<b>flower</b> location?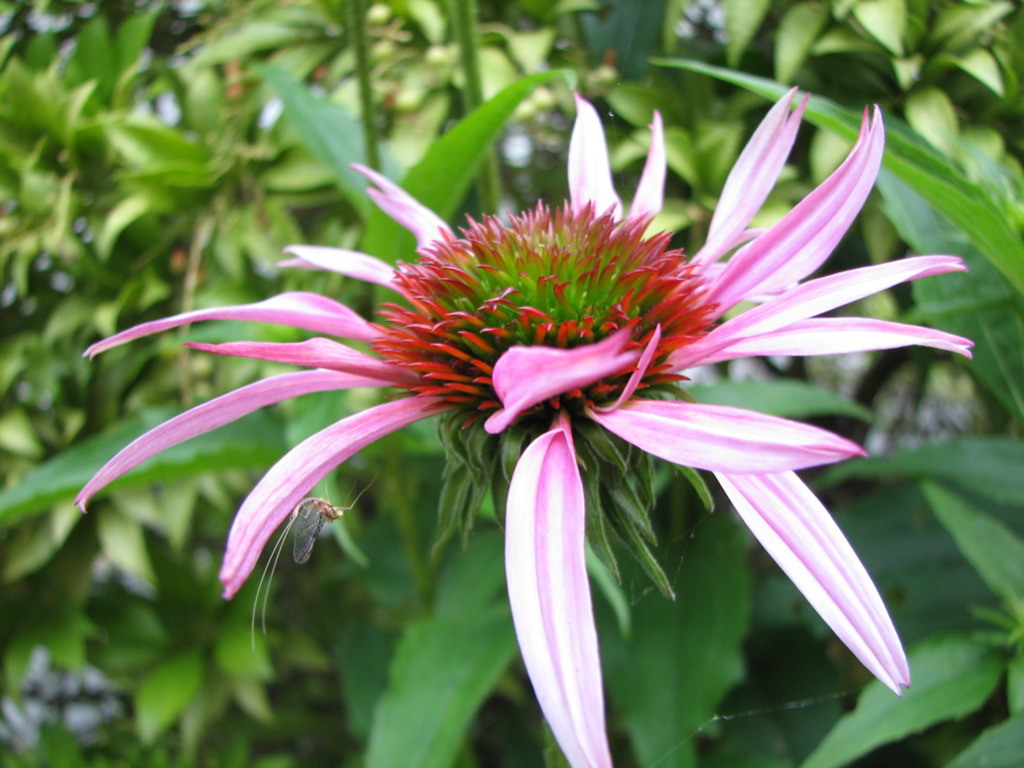
Rect(72, 78, 972, 767)
